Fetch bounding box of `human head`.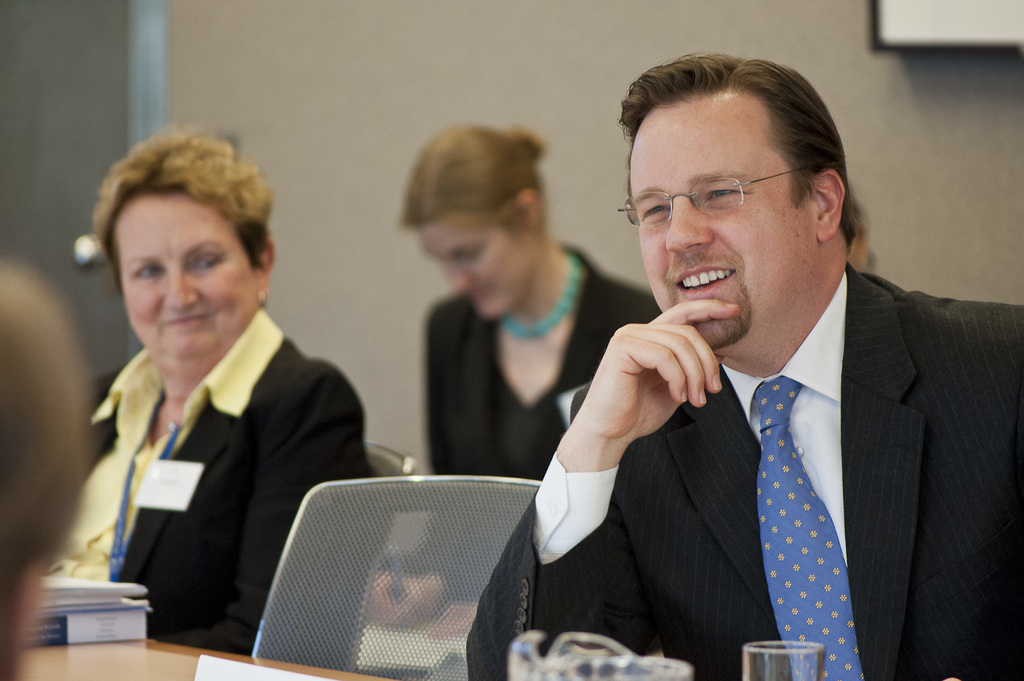
Bbox: box(92, 125, 276, 357).
